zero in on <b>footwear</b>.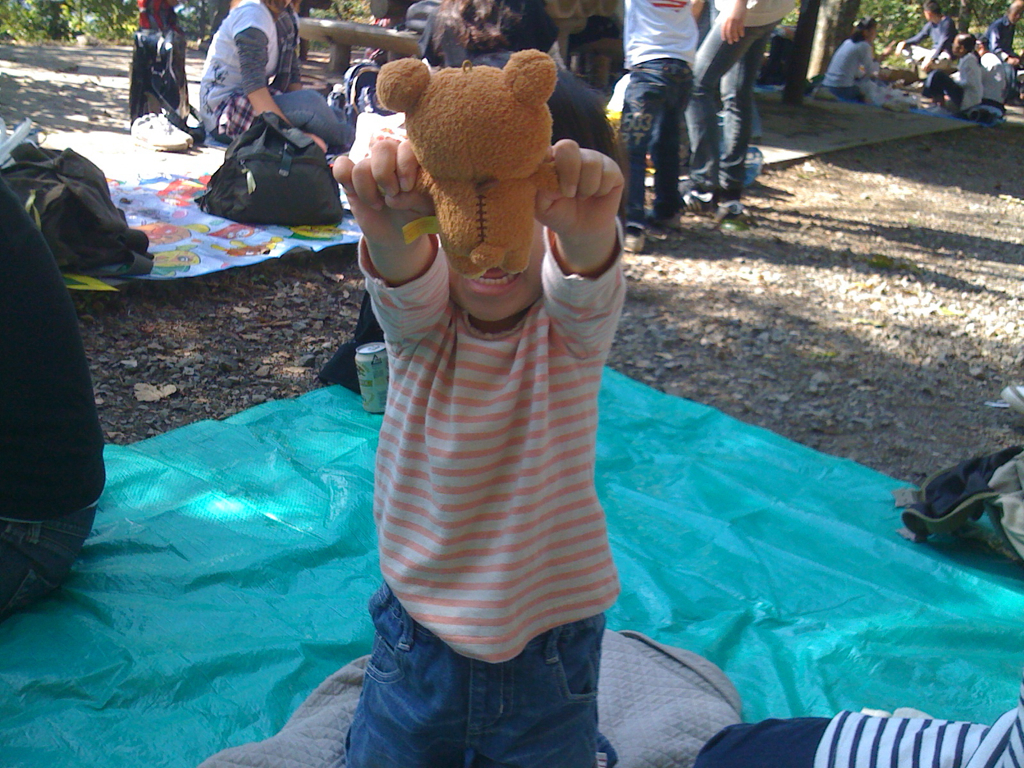
Zeroed in: <bbox>716, 201, 746, 216</bbox>.
